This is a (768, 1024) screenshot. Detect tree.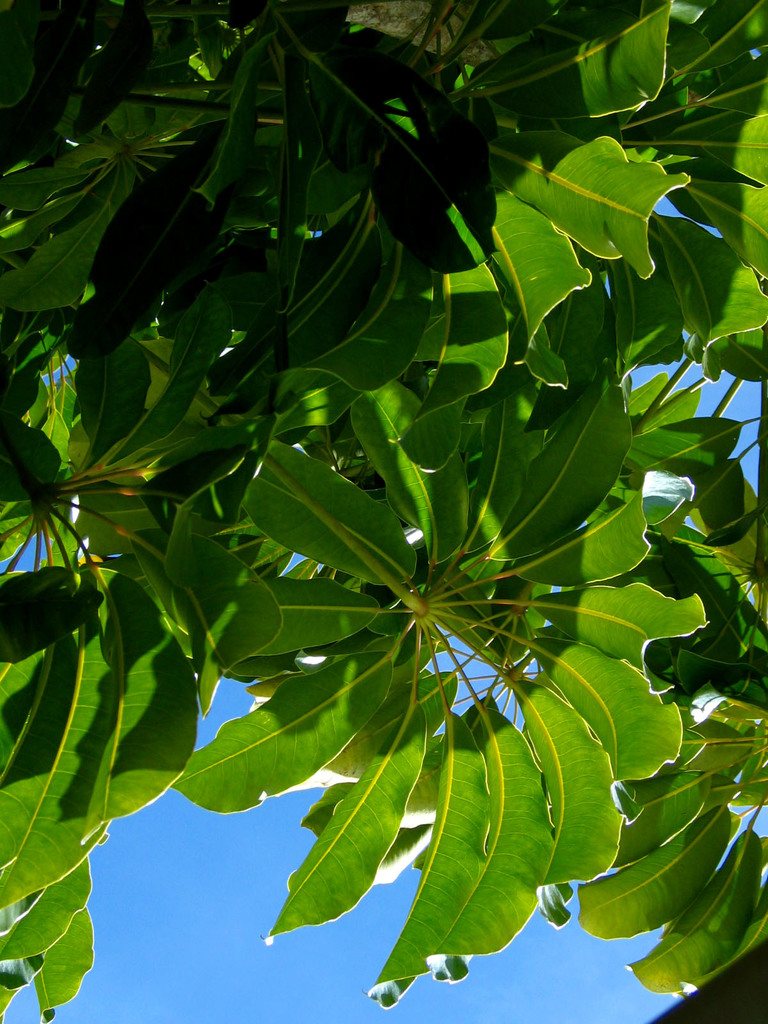
37/36/739/987.
